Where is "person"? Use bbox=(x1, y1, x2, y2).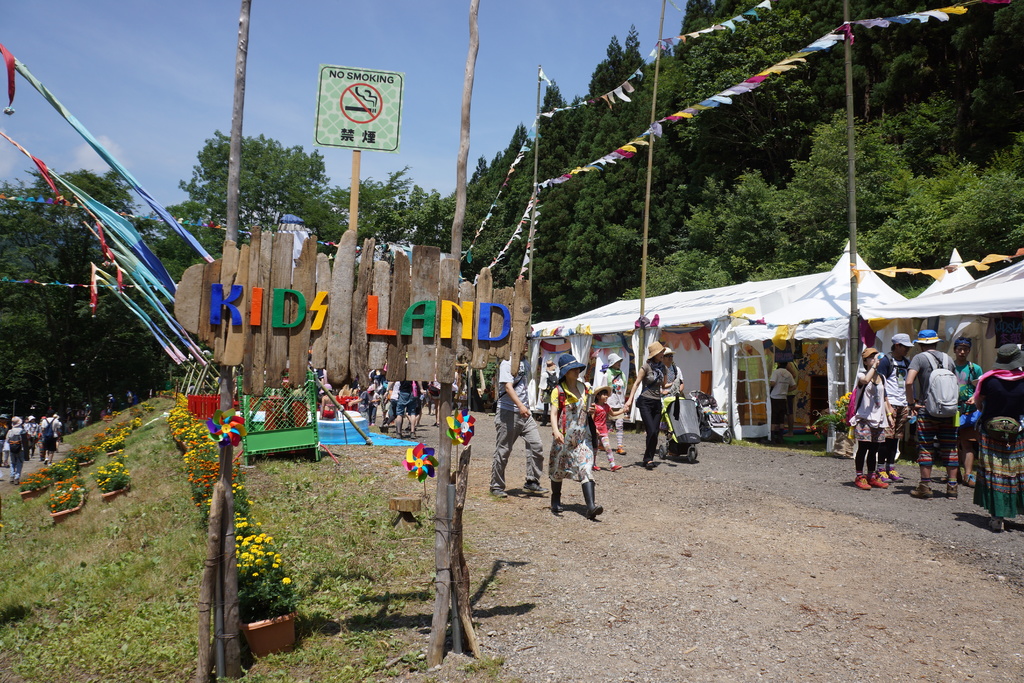
bbox=(663, 349, 684, 427).
